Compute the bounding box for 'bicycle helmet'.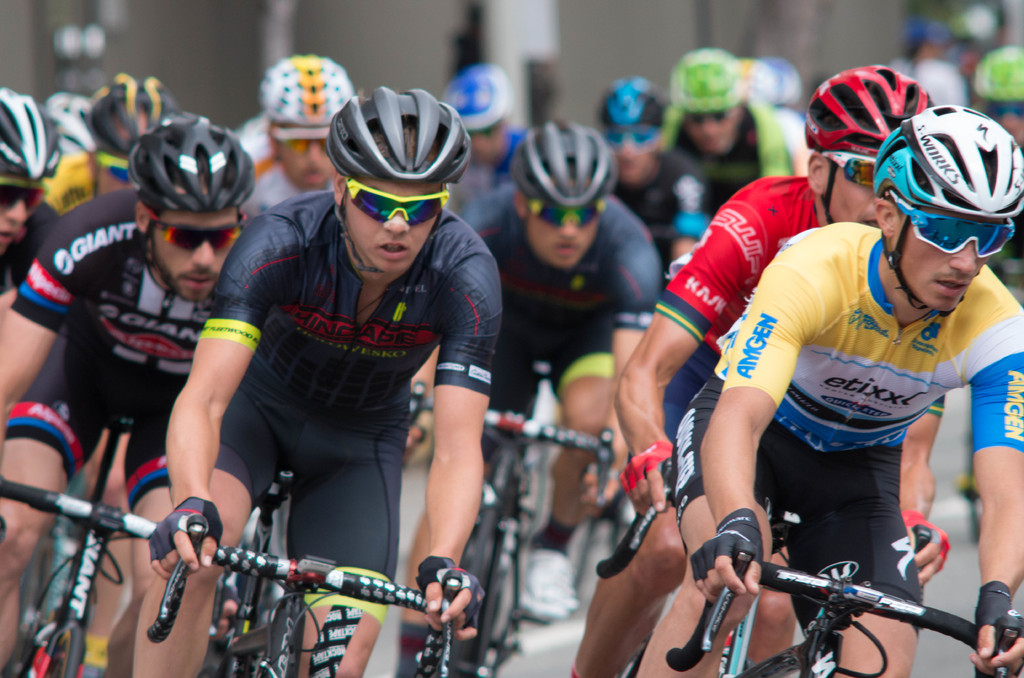
136/116/259/209.
